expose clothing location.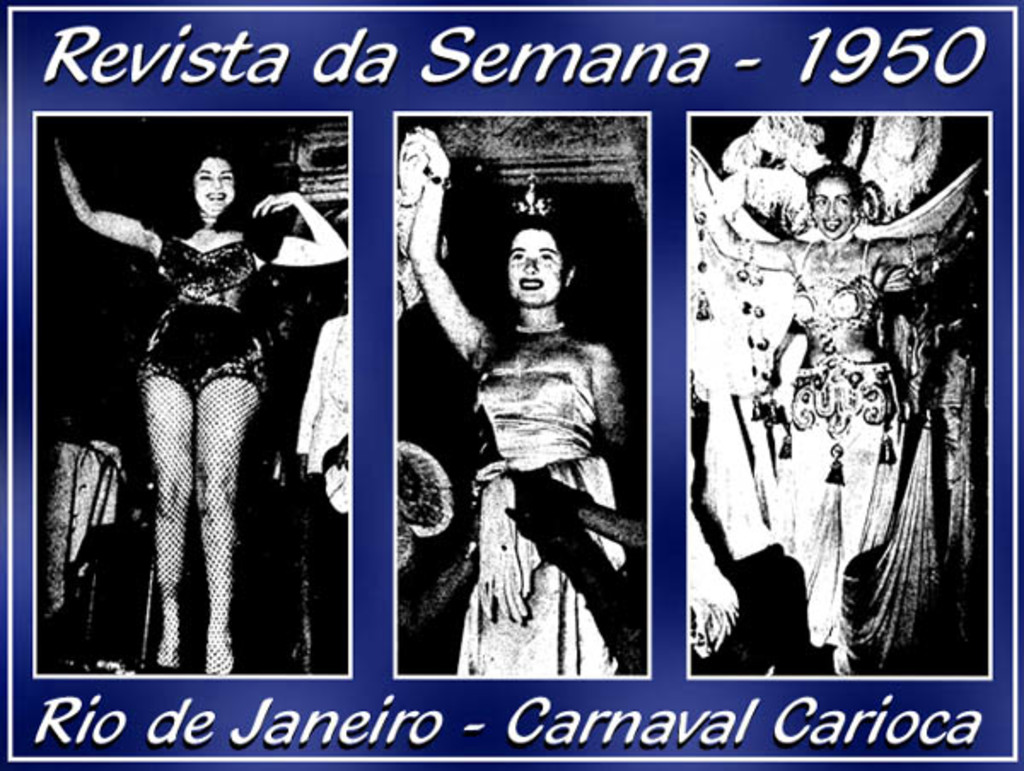
Exposed at (128,229,266,391).
